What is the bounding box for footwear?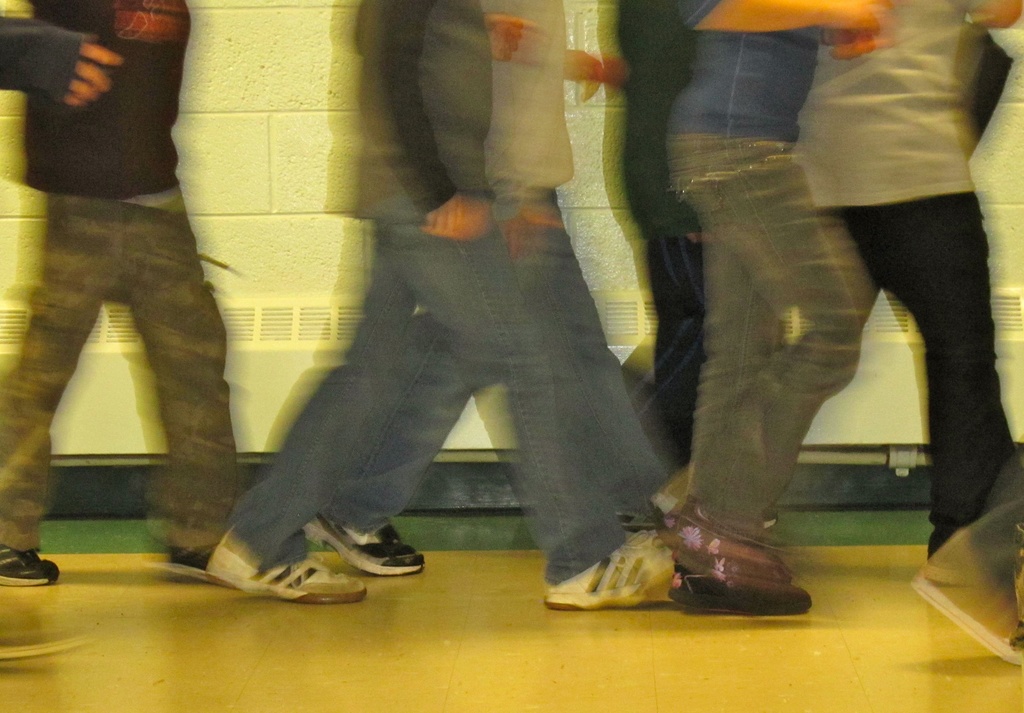
203,513,370,607.
